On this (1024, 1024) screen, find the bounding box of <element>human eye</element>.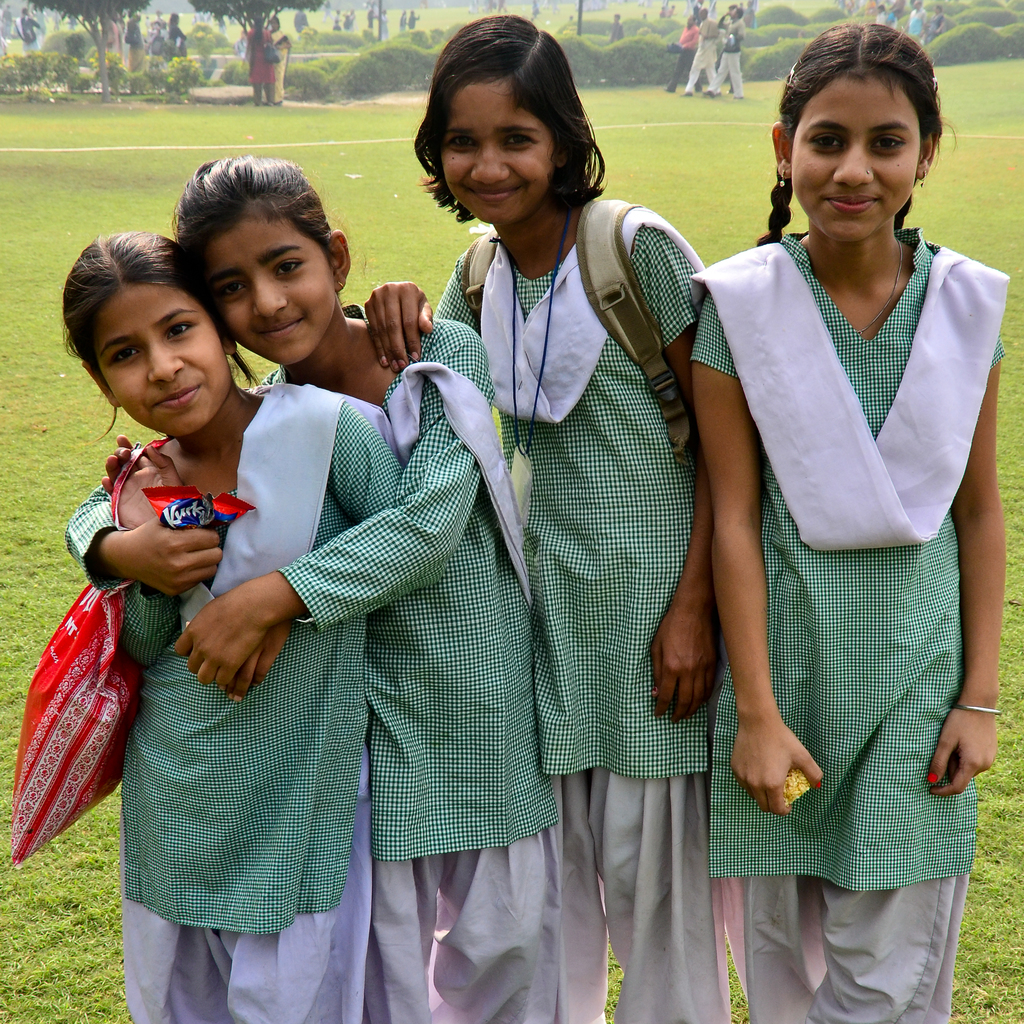
Bounding box: [x1=504, y1=128, x2=536, y2=149].
